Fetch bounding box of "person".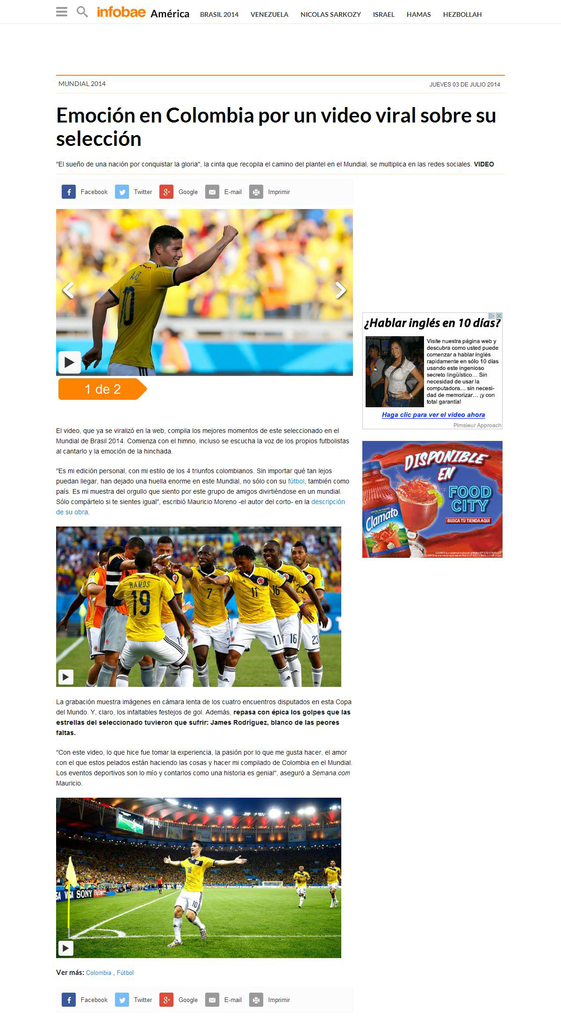
Bbox: {"left": 367, "top": 340, "right": 386, "bottom": 390}.
